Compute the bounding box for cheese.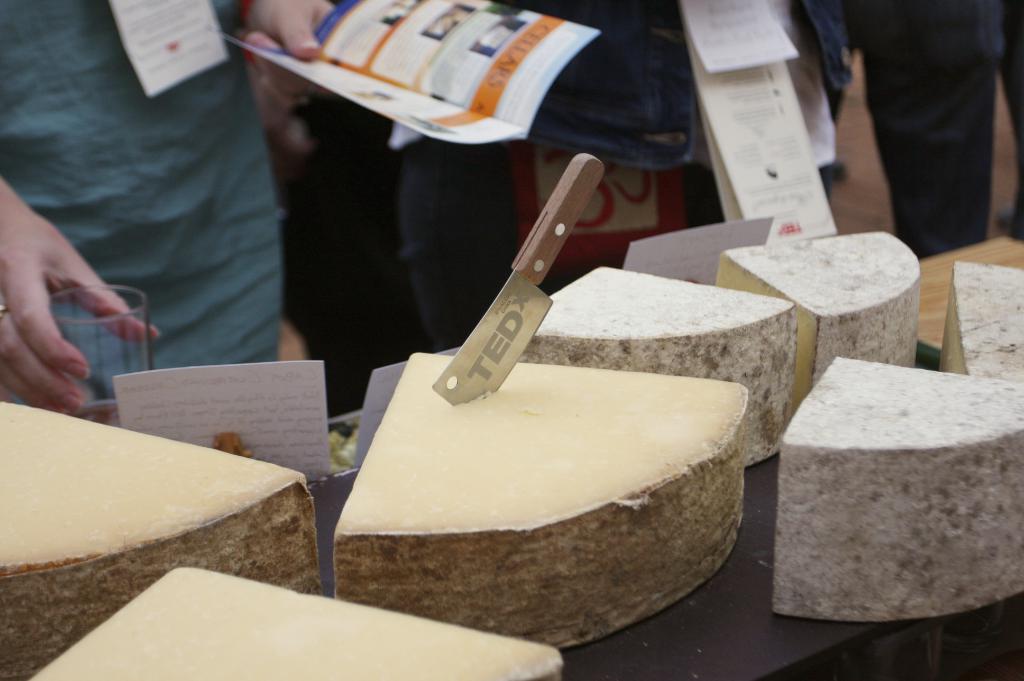
[left=334, top=348, right=758, bottom=645].
